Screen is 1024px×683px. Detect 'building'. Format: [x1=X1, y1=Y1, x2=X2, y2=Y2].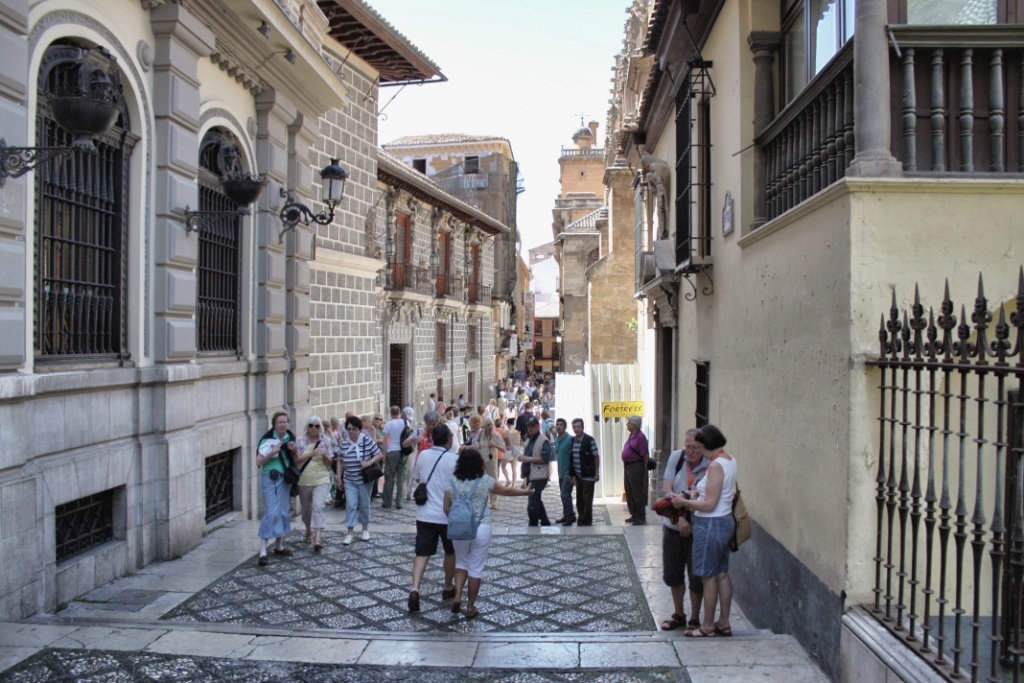
[x1=527, y1=239, x2=559, y2=372].
